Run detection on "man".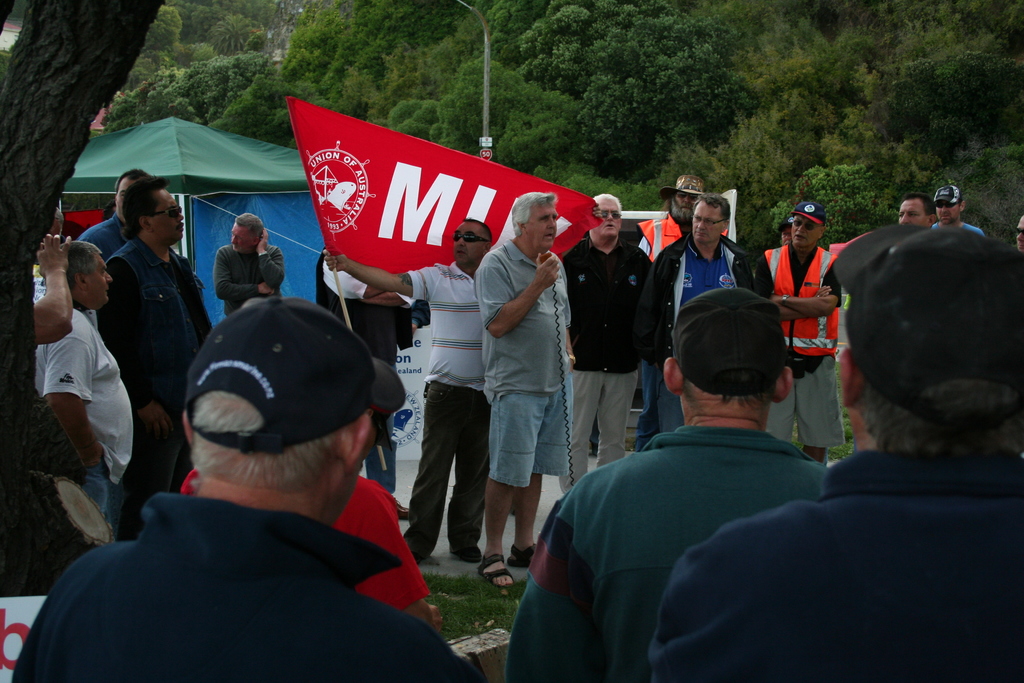
Result: box=[898, 193, 937, 228].
